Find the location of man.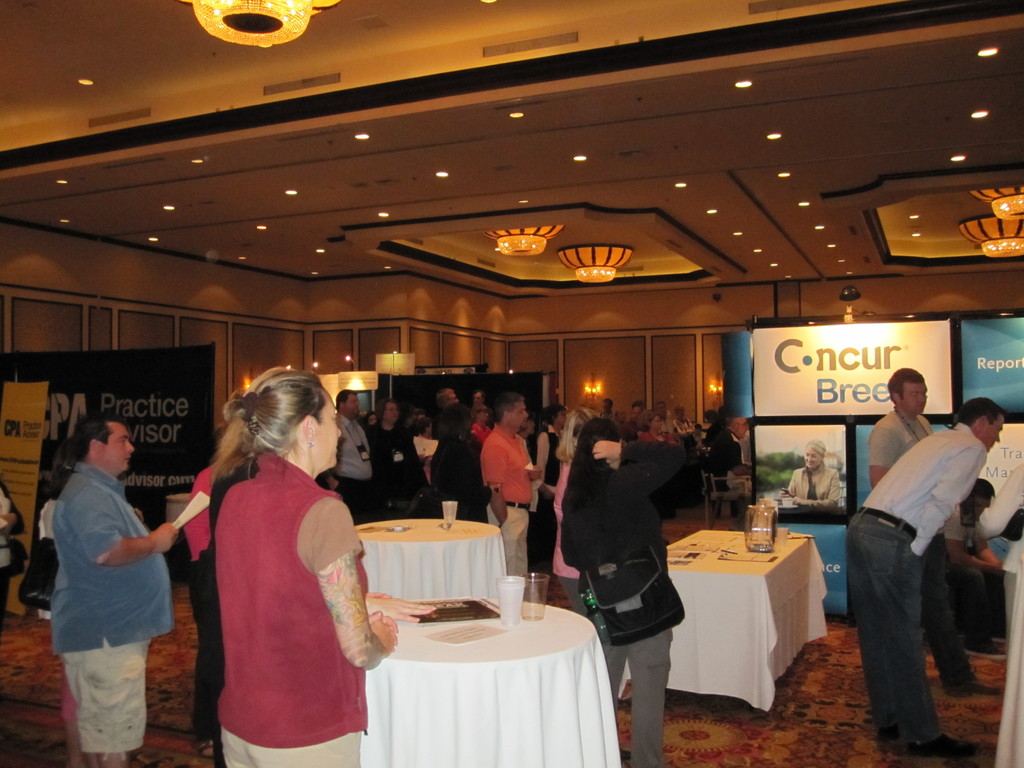
Location: [x1=435, y1=387, x2=463, y2=458].
